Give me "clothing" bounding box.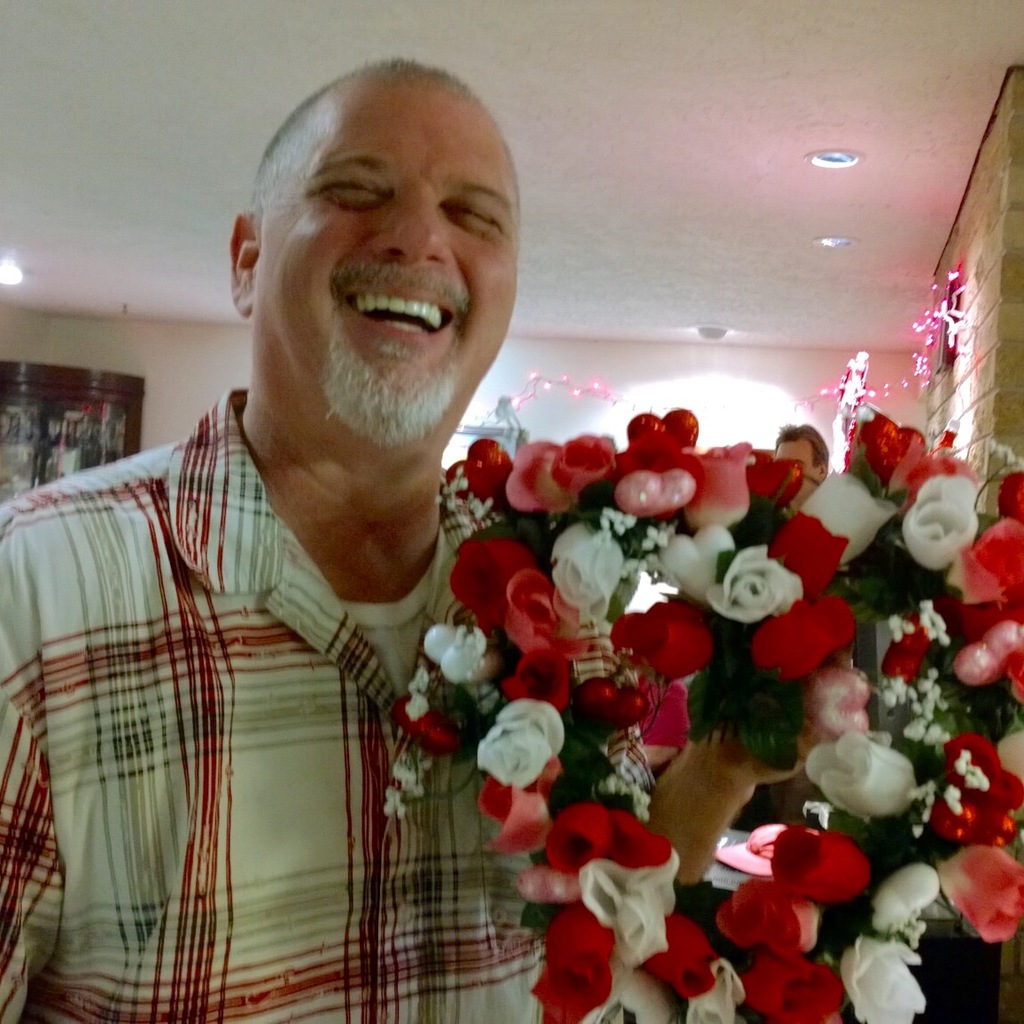
(0, 372, 874, 1023).
